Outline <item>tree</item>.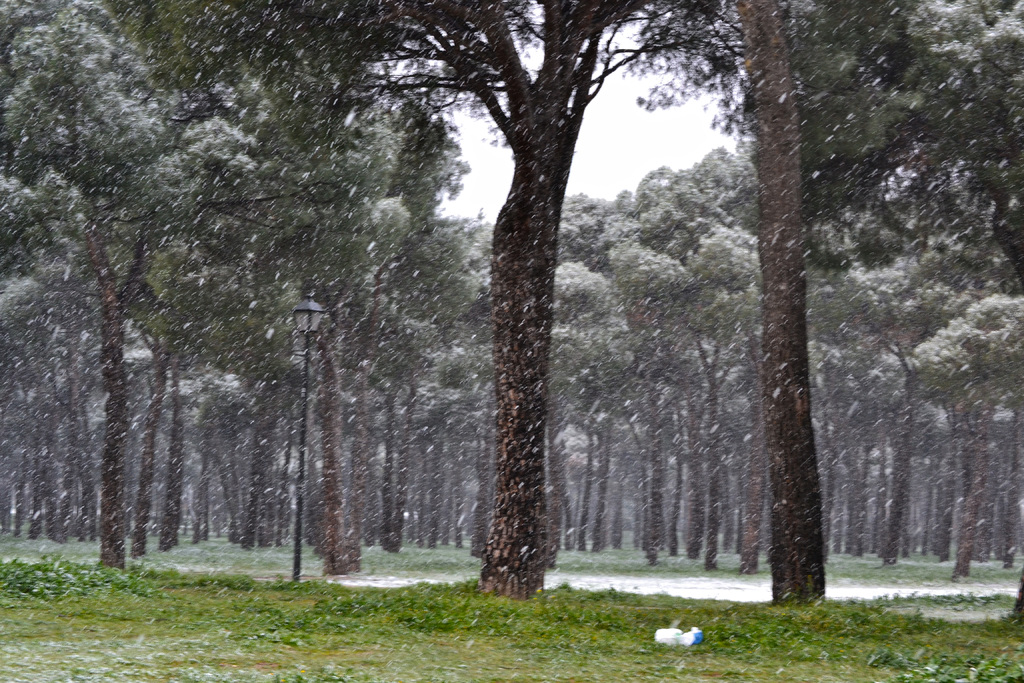
Outline: pyautogui.locateOnScreen(100, 0, 713, 598).
